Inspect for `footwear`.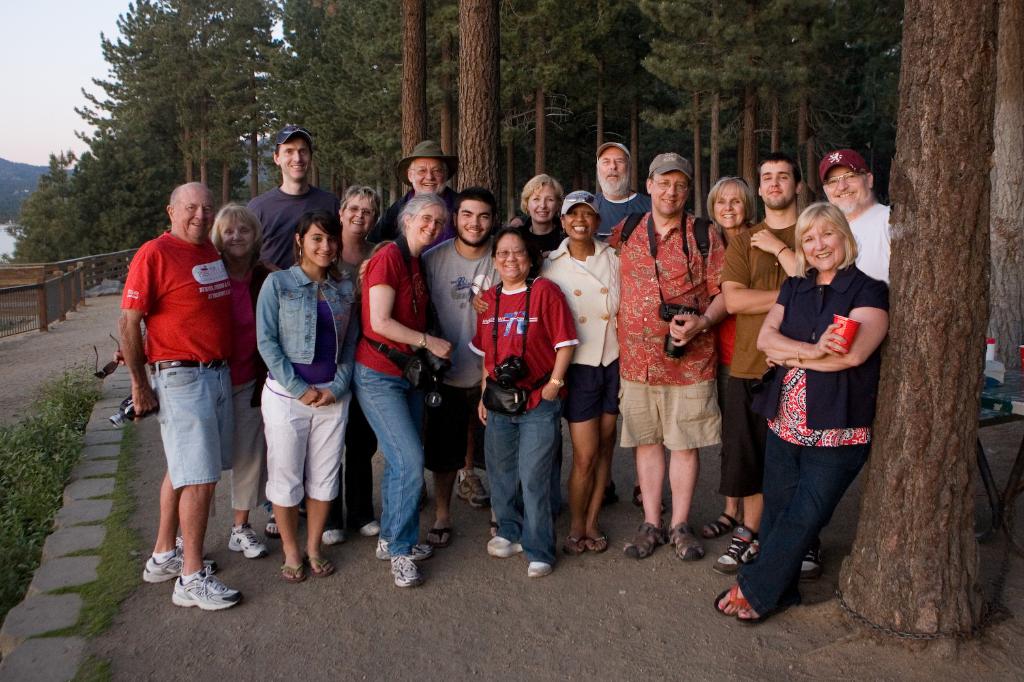
Inspection: (489,532,522,556).
